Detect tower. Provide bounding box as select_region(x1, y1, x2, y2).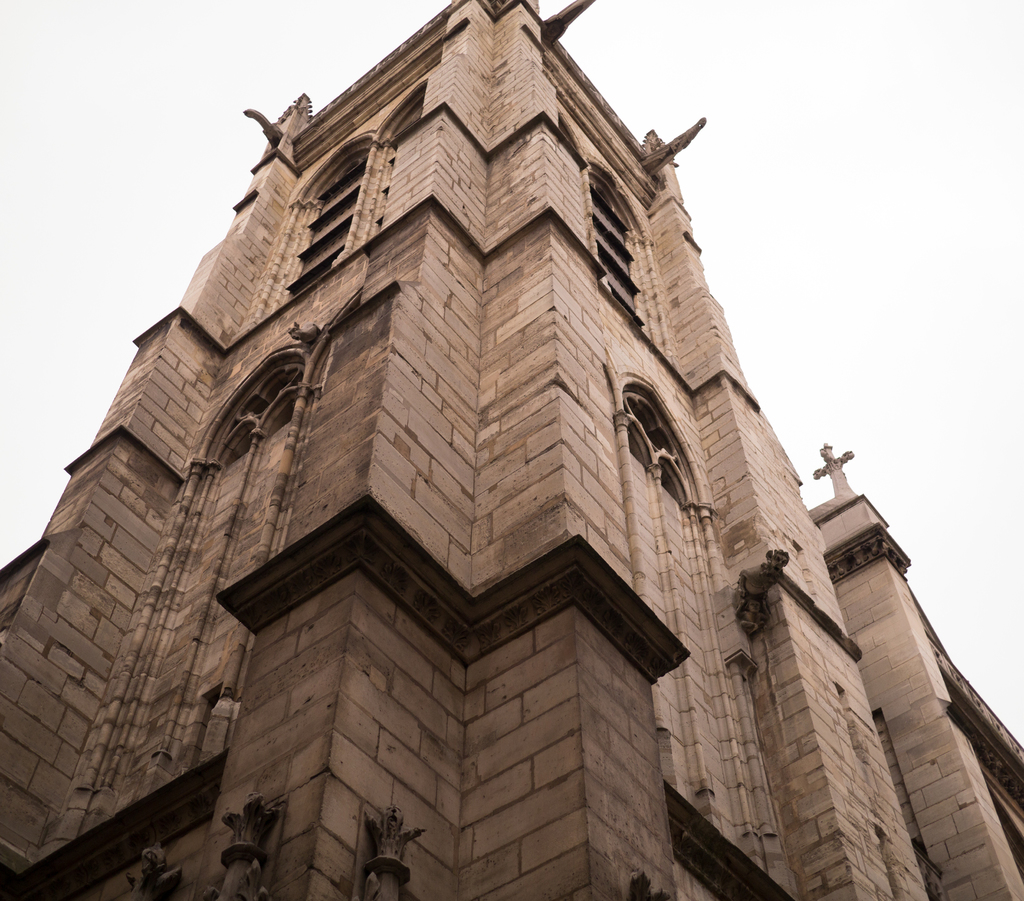
select_region(1, 0, 876, 900).
